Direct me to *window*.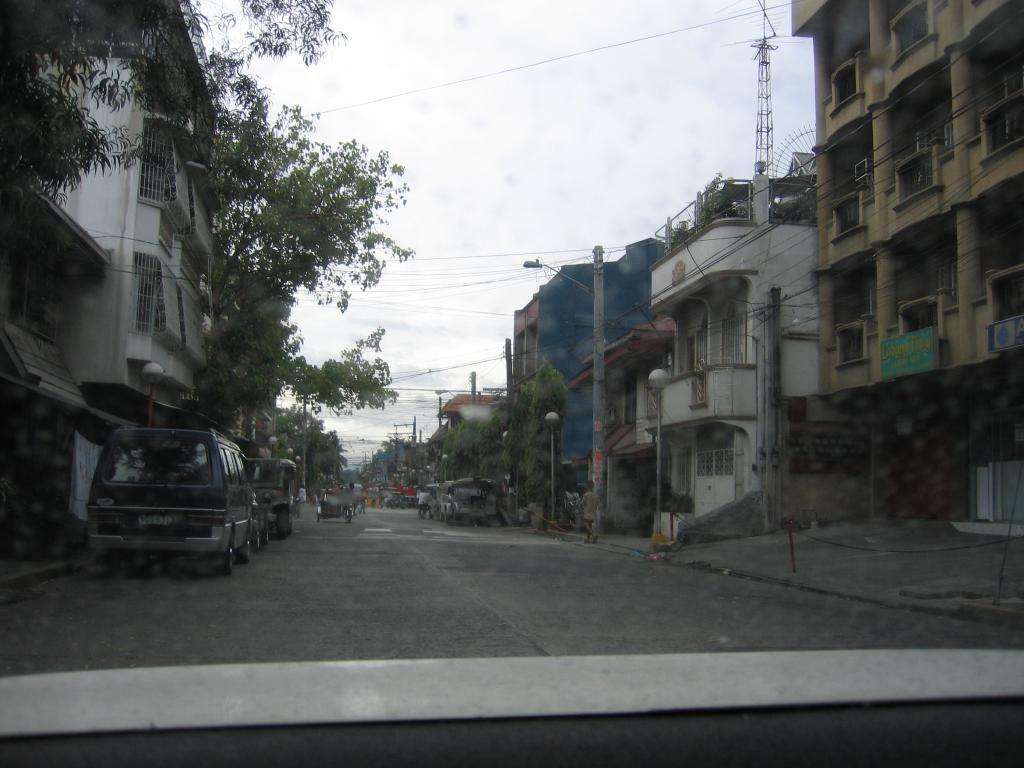
Direction: box=[136, 252, 152, 337].
